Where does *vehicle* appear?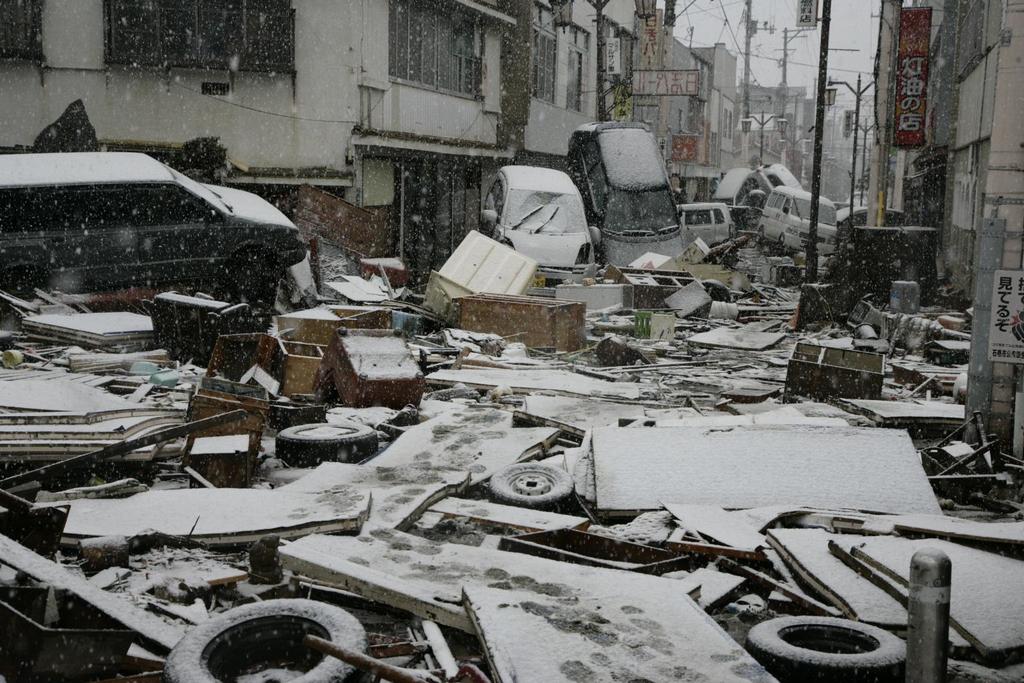
Appears at box(565, 117, 681, 268).
